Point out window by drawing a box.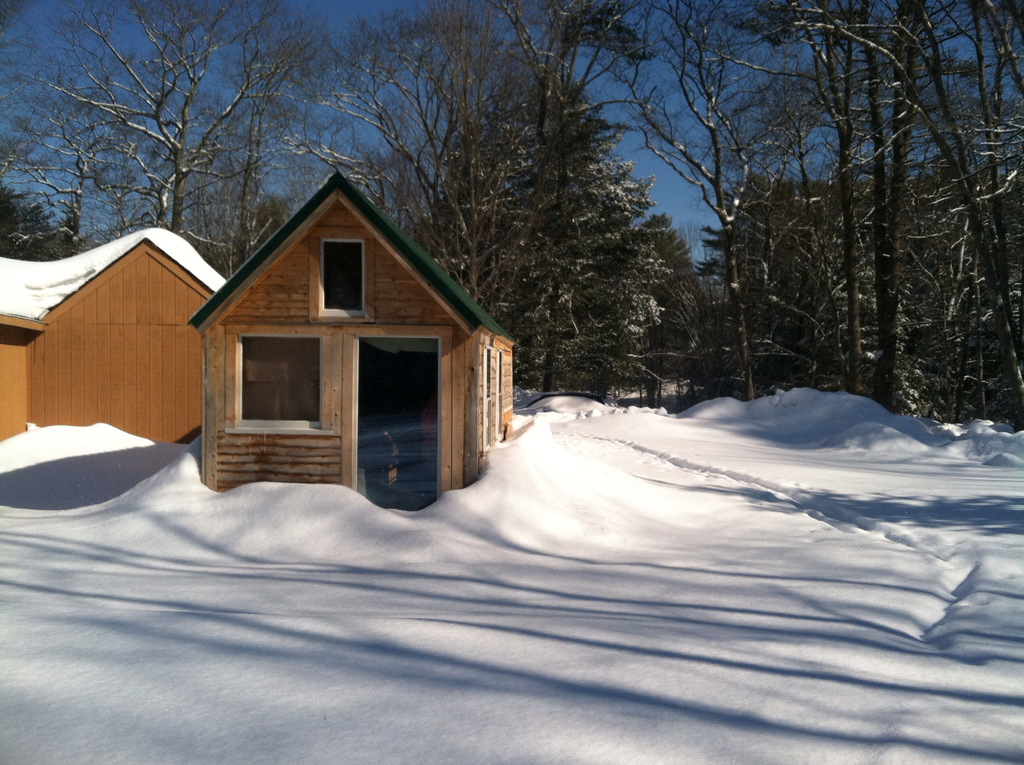
x1=312 y1=239 x2=367 y2=315.
